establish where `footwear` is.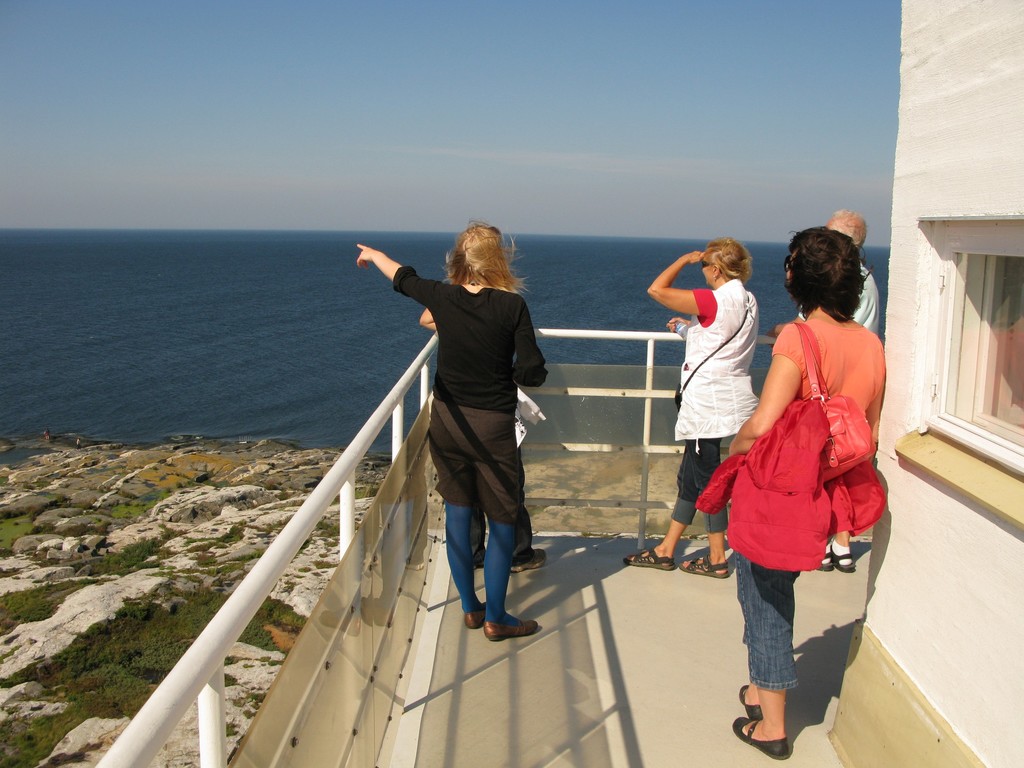
Established at {"left": 829, "top": 540, "right": 853, "bottom": 572}.
